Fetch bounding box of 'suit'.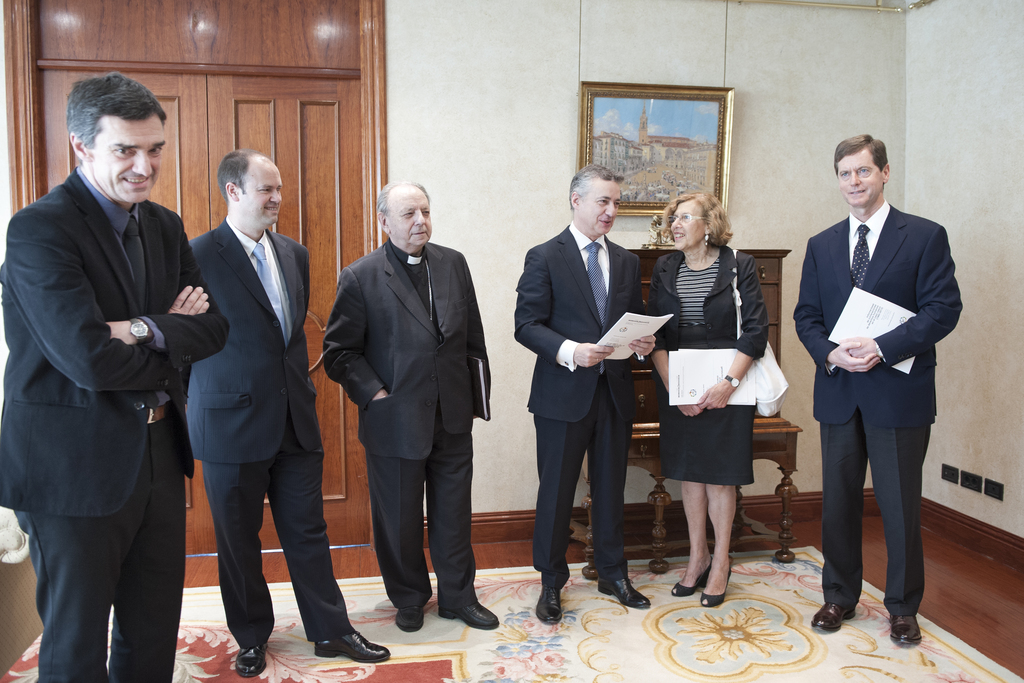
Bbox: Rect(0, 163, 229, 682).
